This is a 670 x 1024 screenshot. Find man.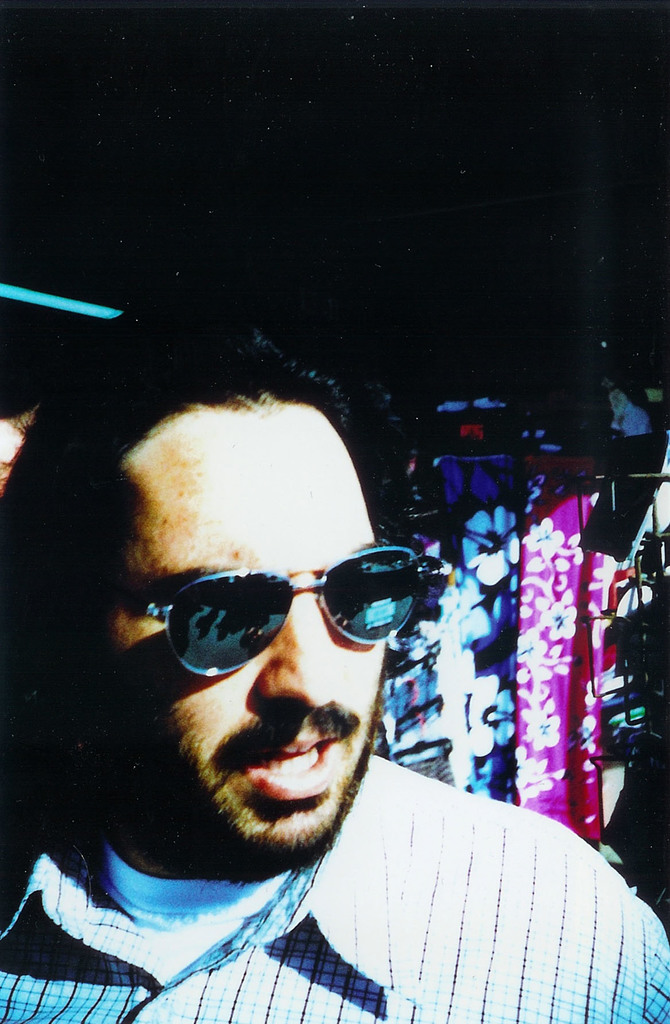
Bounding box: pyautogui.locateOnScreen(0, 293, 669, 1023).
